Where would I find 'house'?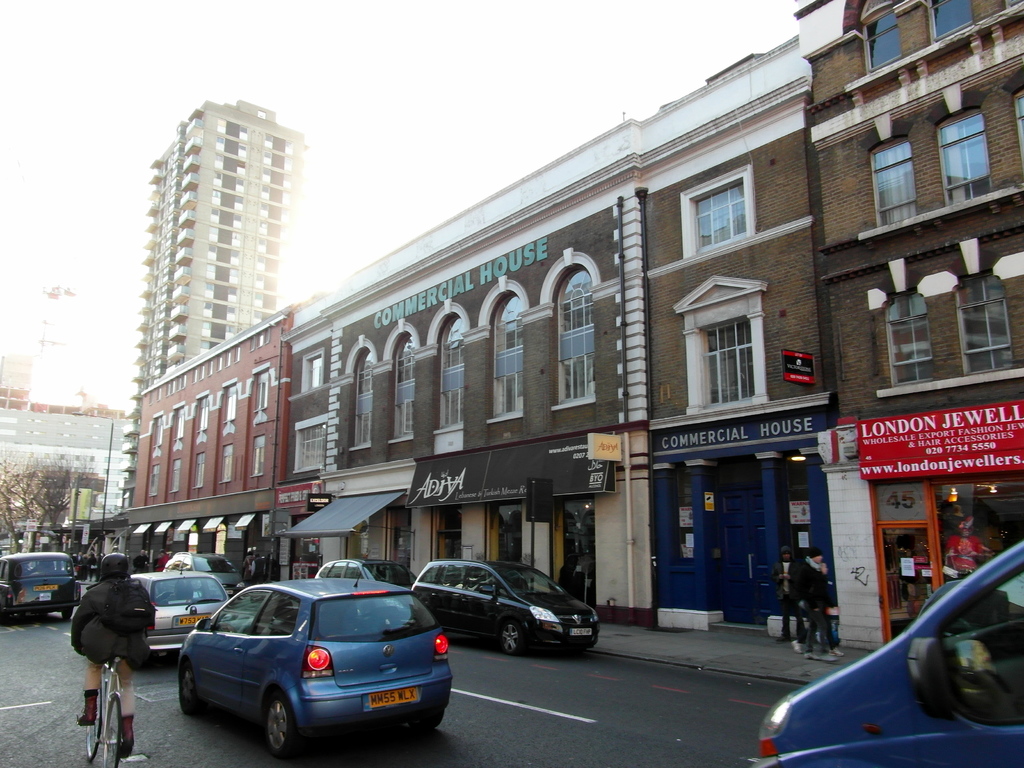
At {"x1": 125, "y1": 0, "x2": 1023, "y2": 662}.
